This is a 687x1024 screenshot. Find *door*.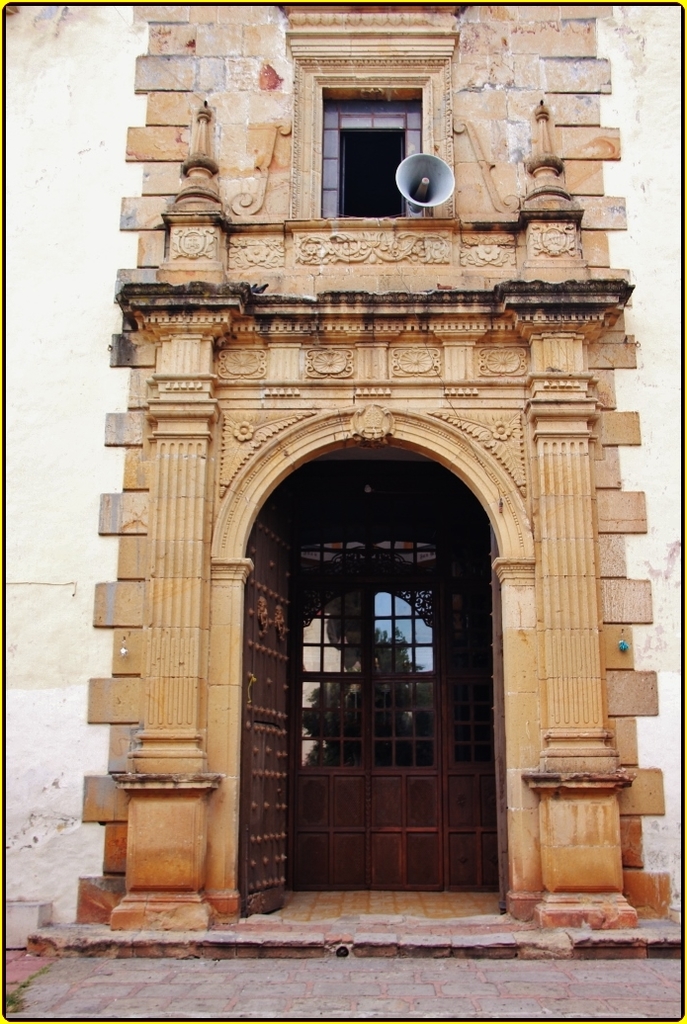
Bounding box: (left=233, top=461, right=514, bottom=901).
